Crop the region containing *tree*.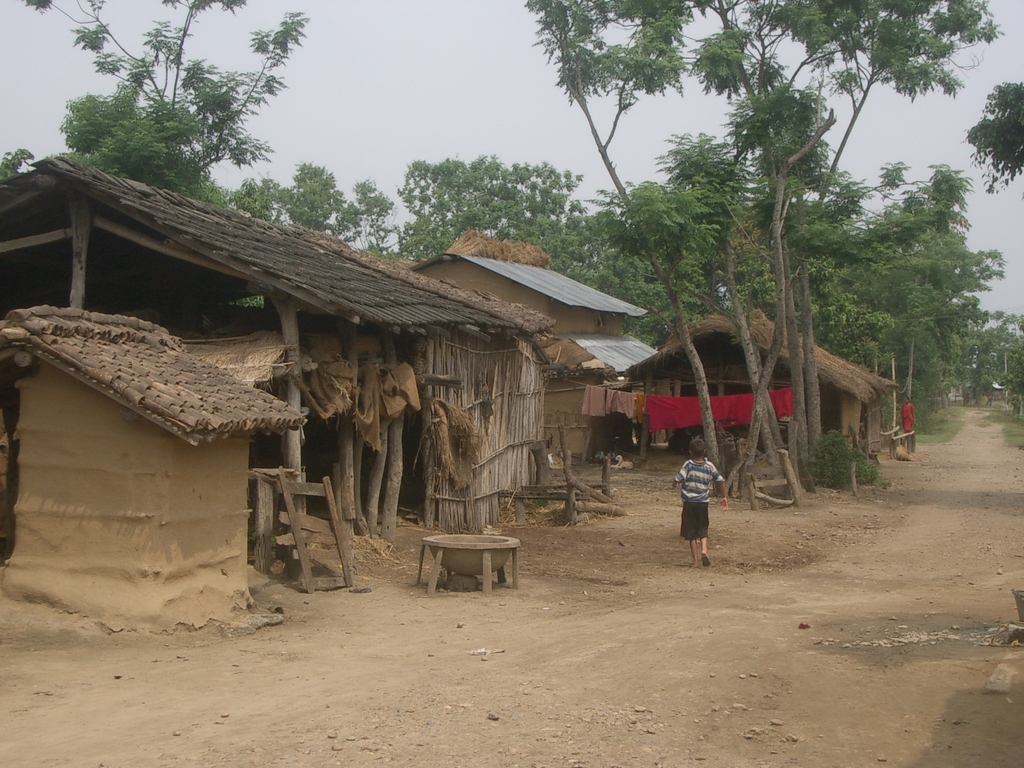
Crop region: (left=963, top=312, right=1023, bottom=410).
